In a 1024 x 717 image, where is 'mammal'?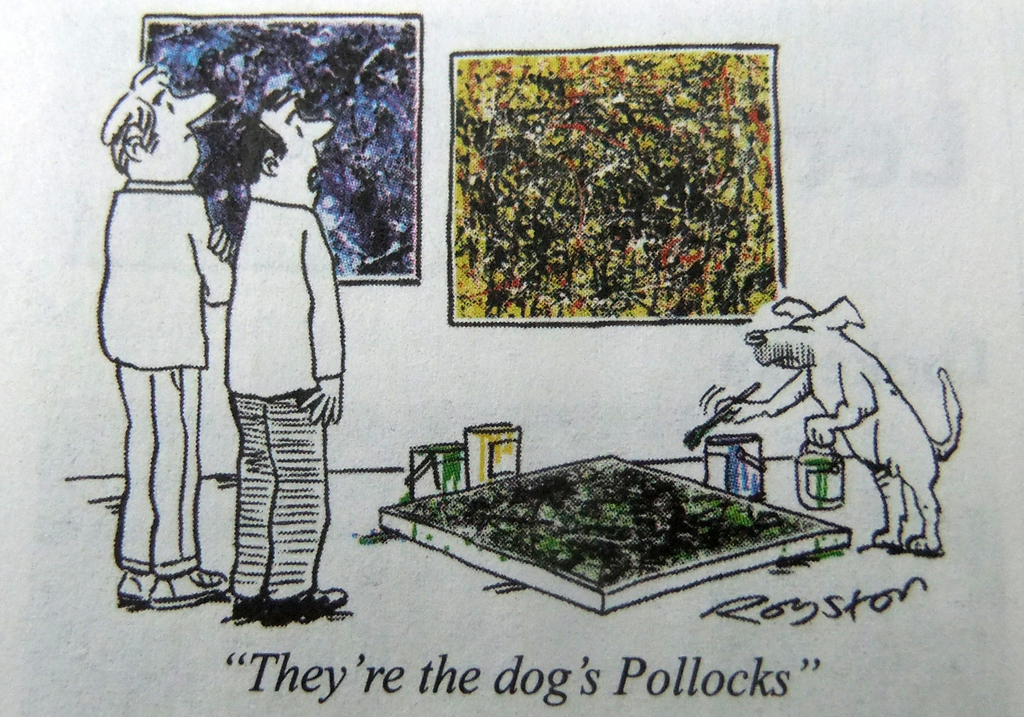
BBox(99, 60, 230, 610).
